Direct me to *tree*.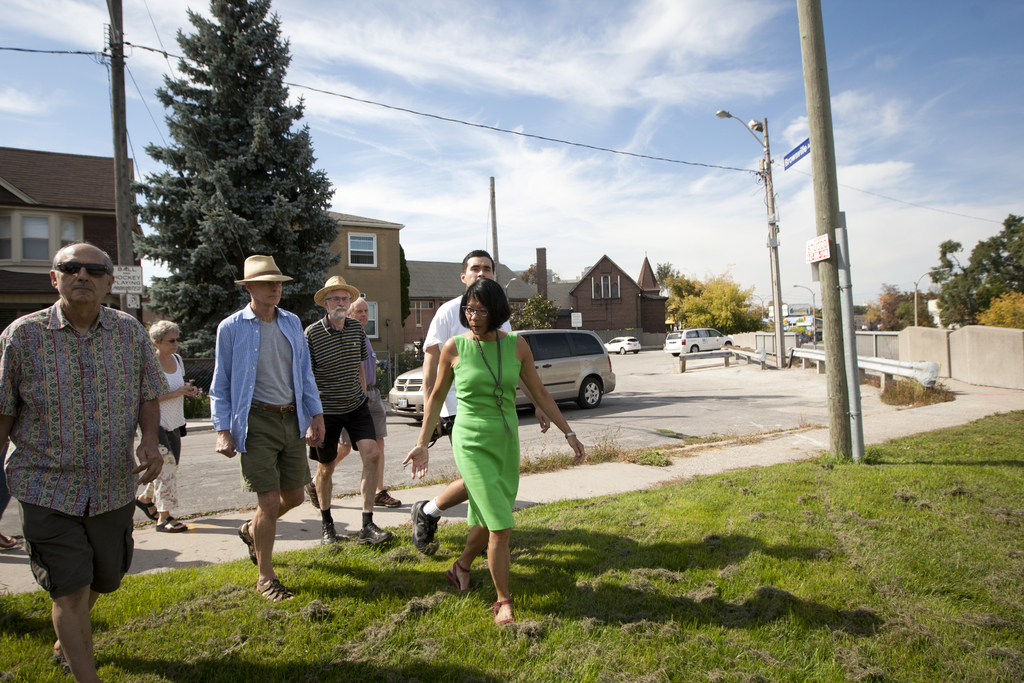
Direction: [662,269,785,336].
